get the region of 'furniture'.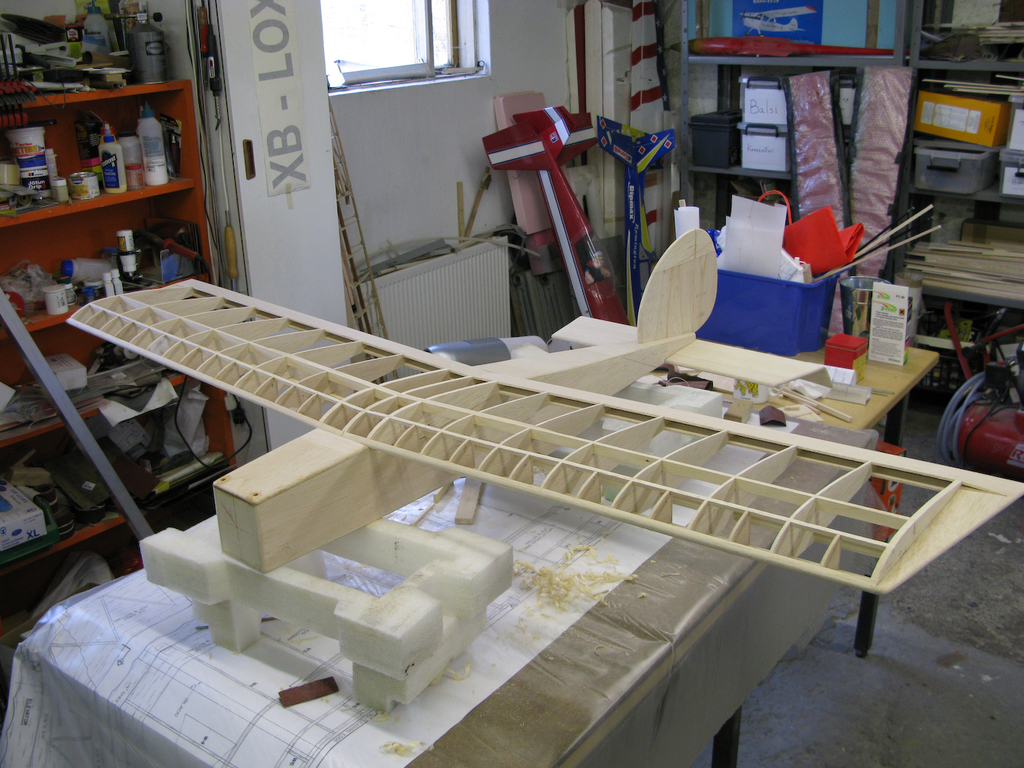
l=680, t=0, r=1023, b=454.
